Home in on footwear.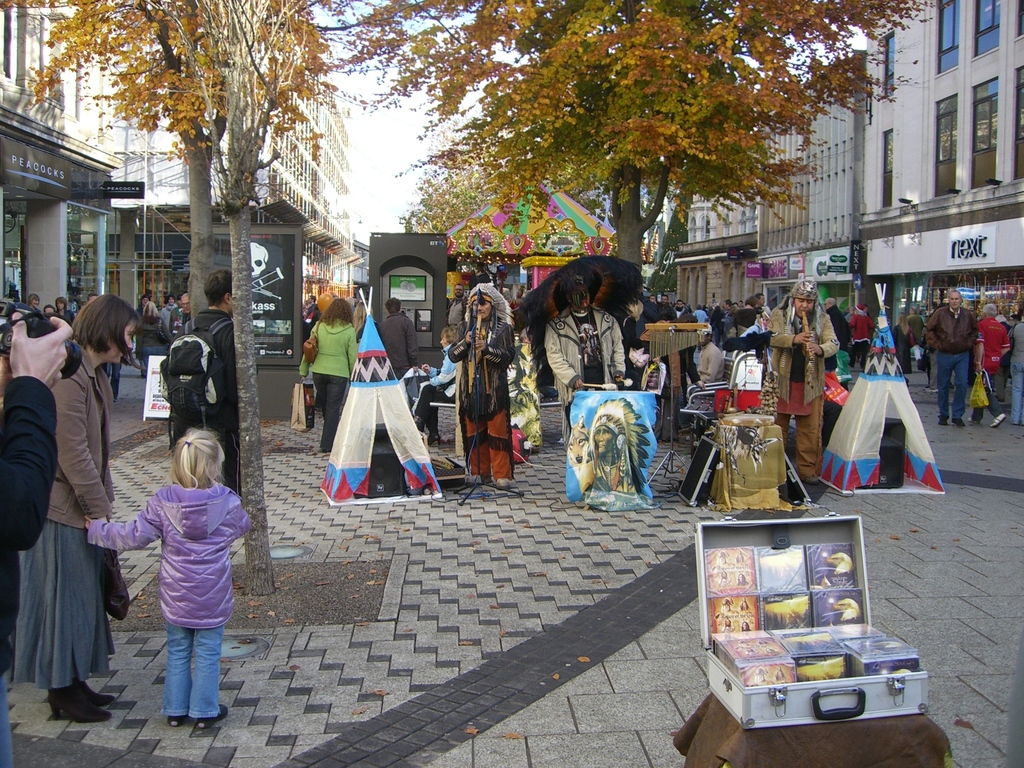
Homed in at x1=950 y1=415 x2=963 y2=429.
